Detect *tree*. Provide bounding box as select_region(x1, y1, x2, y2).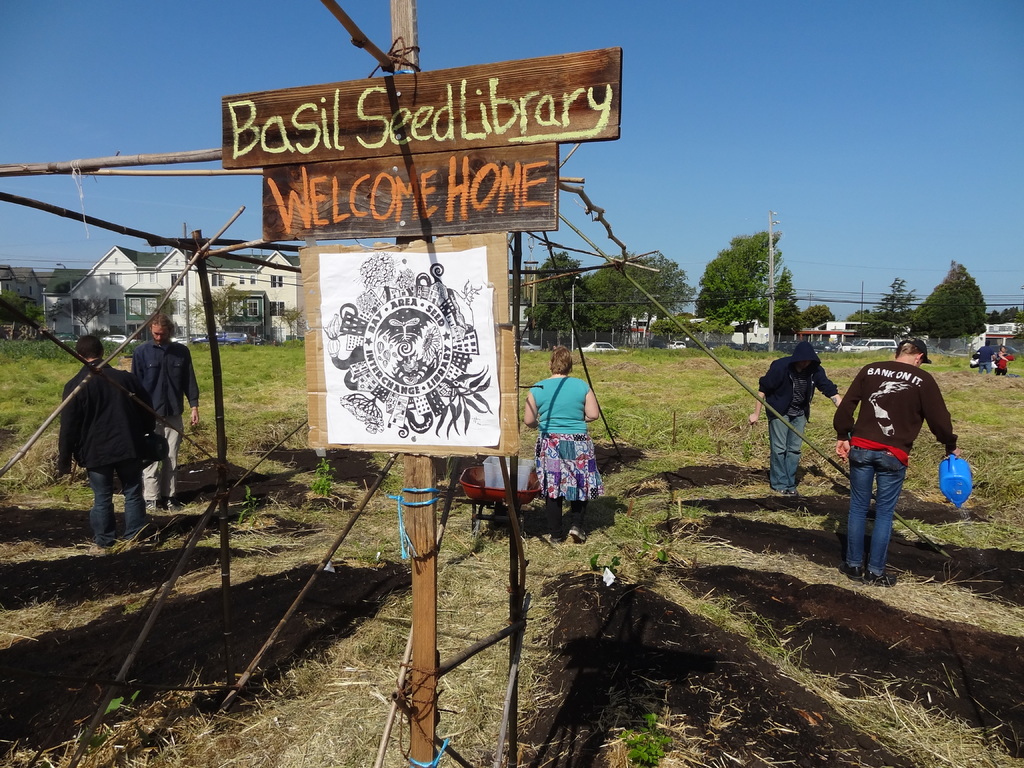
select_region(842, 308, 922, 333).
